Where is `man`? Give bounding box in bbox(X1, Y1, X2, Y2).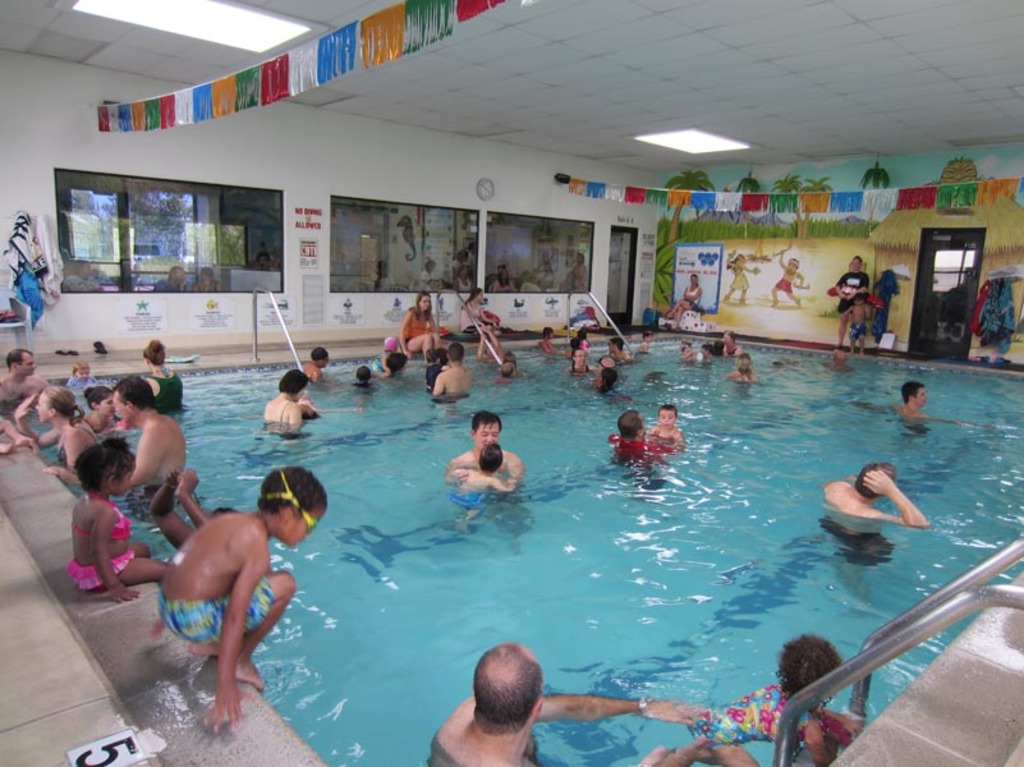
bbox(0, 345, 46, 405).
